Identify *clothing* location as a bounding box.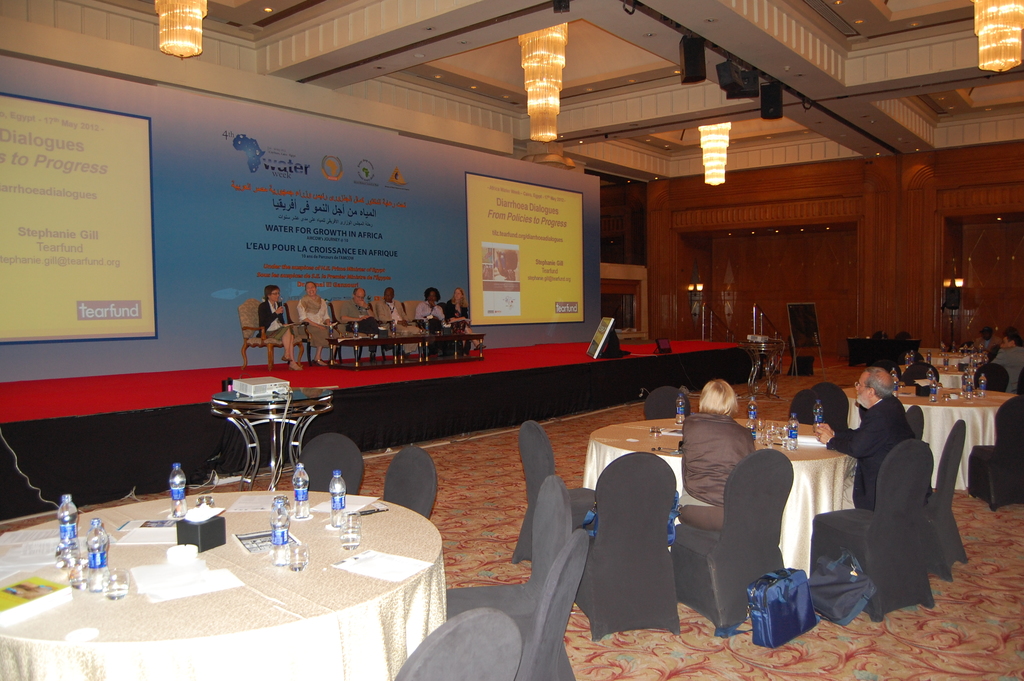
<box>341,298,394,350</box>.
